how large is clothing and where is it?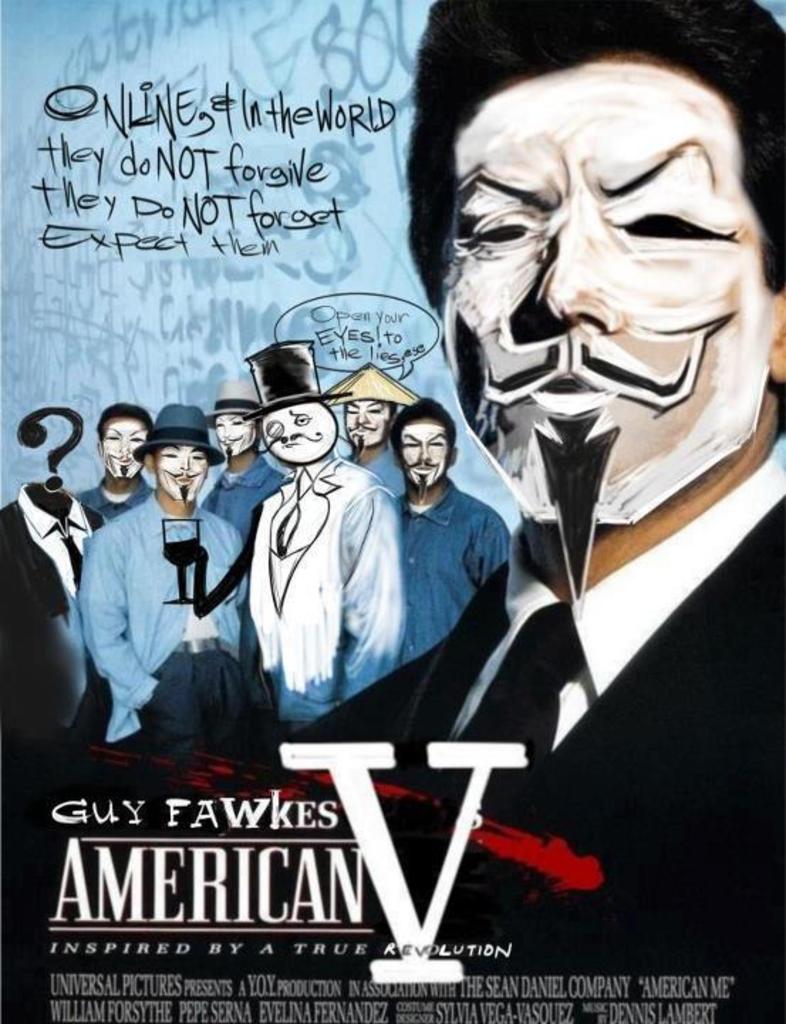
Bounding box: [left=78, top=479, right=168, bottom=526].
